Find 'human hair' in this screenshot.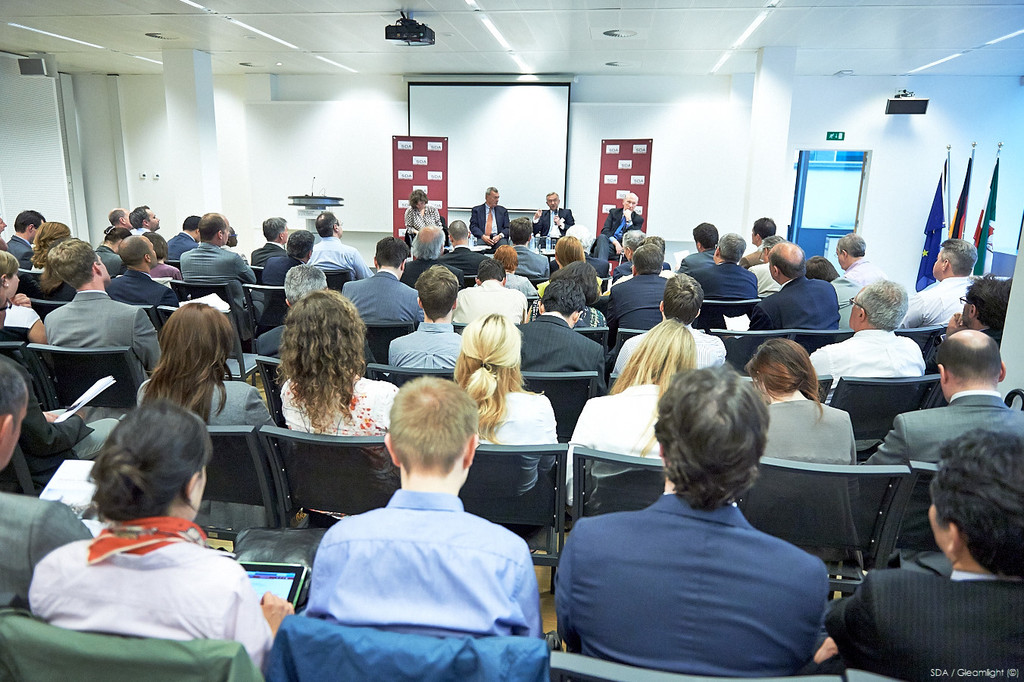
The bounding box for 'human hair' is detection(117, 232, 149, 264).
